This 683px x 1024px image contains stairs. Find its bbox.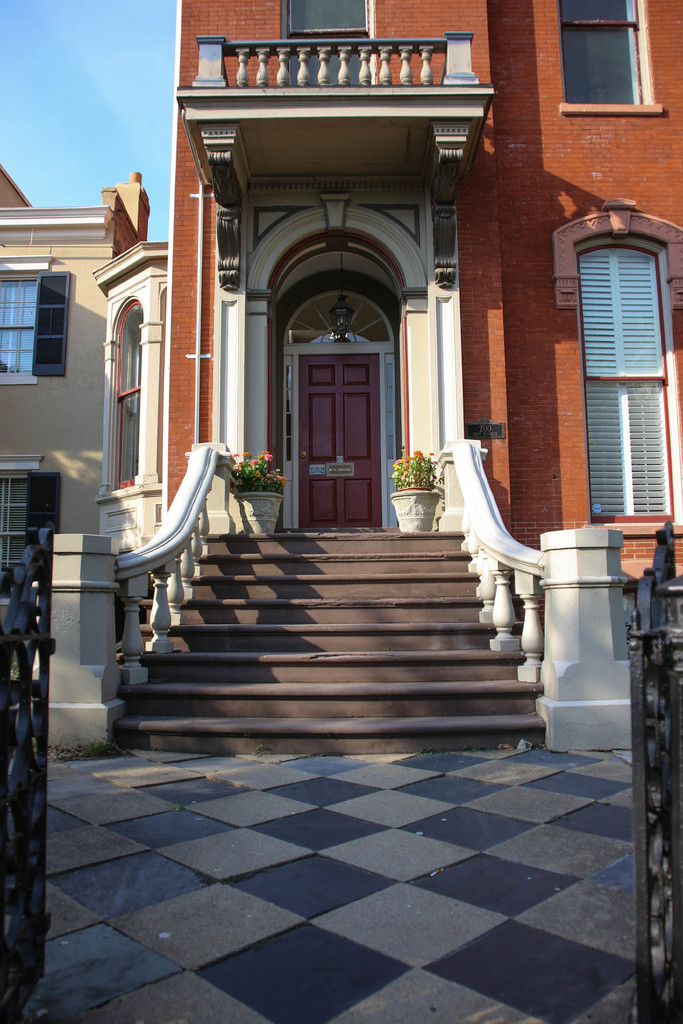
box=[110, 527, 545, 746].
